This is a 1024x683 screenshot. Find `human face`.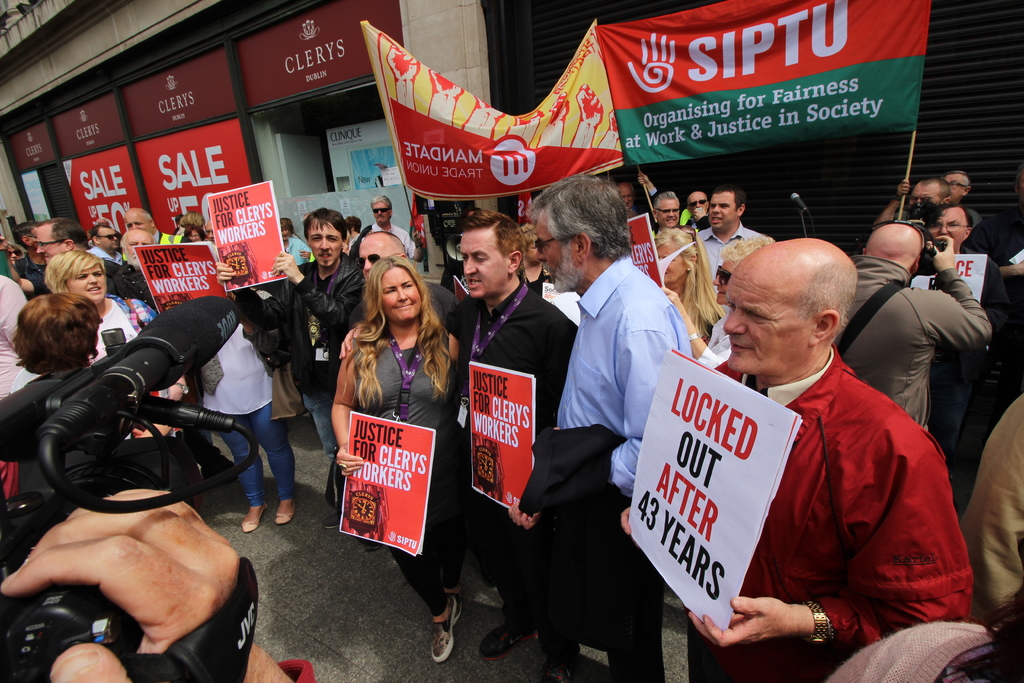
Bounding box: x1=357 y1=244 x2=394 y2=281.
